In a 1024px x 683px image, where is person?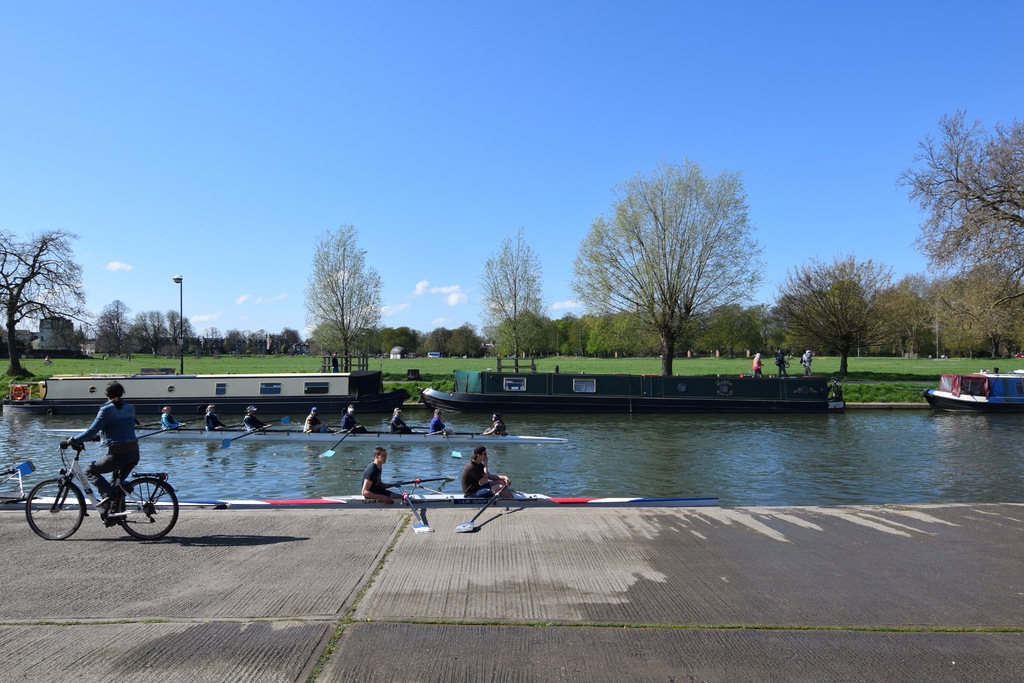
{"x1": 391, "y1": 400, "x2": 410, "y2": 436}.
